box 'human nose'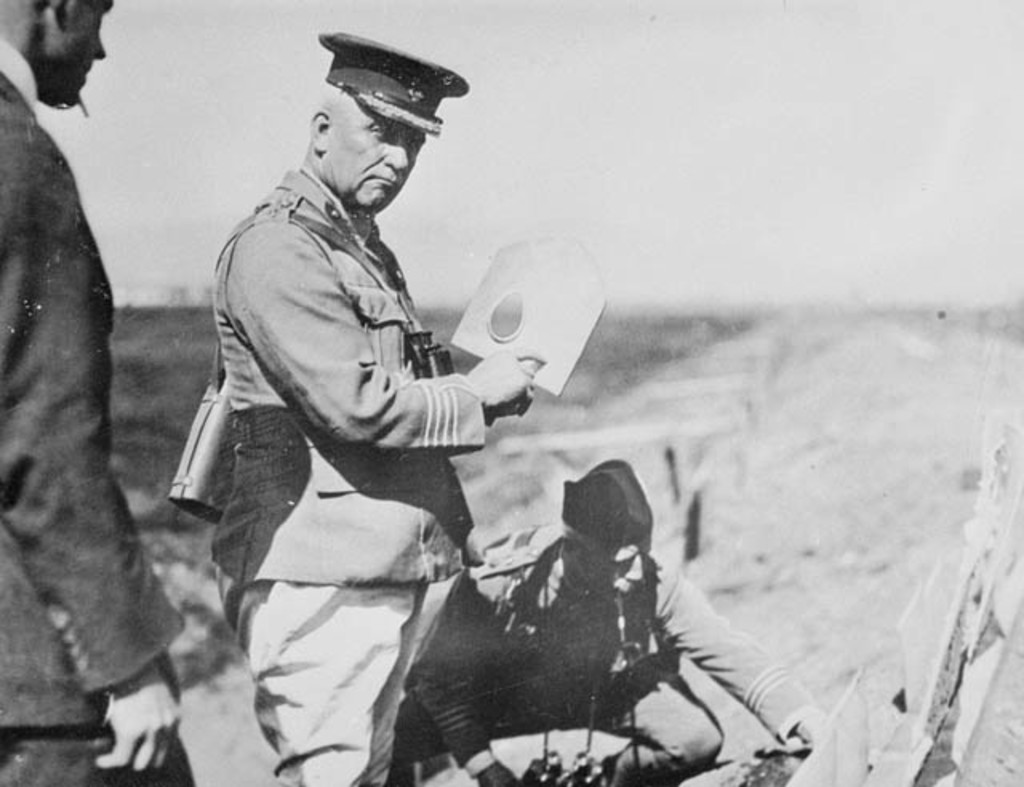
(x1=382, y1=136, x2=406, y2=170)
